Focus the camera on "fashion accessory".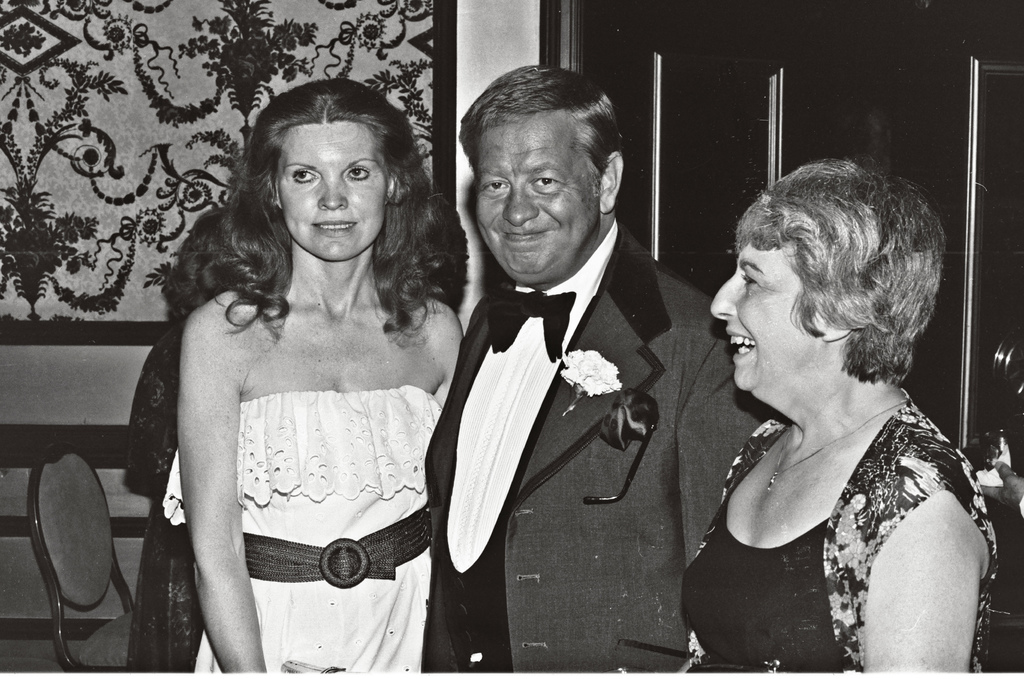
Focus region: Rect(764, 389, 913, 490).
